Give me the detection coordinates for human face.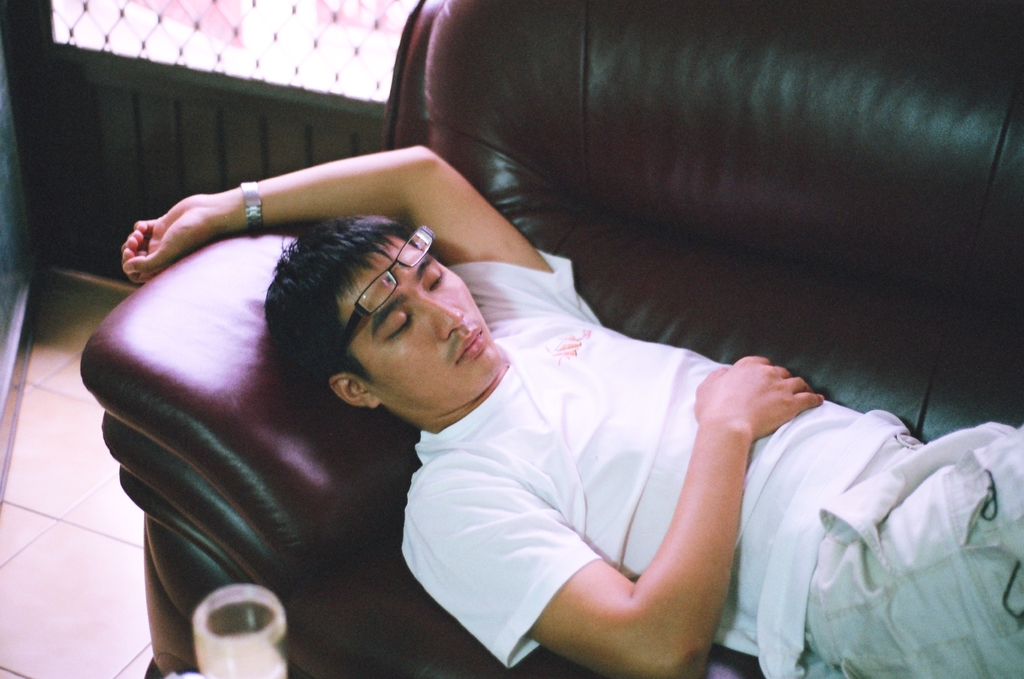
crop(341, 238, 501, 403).
